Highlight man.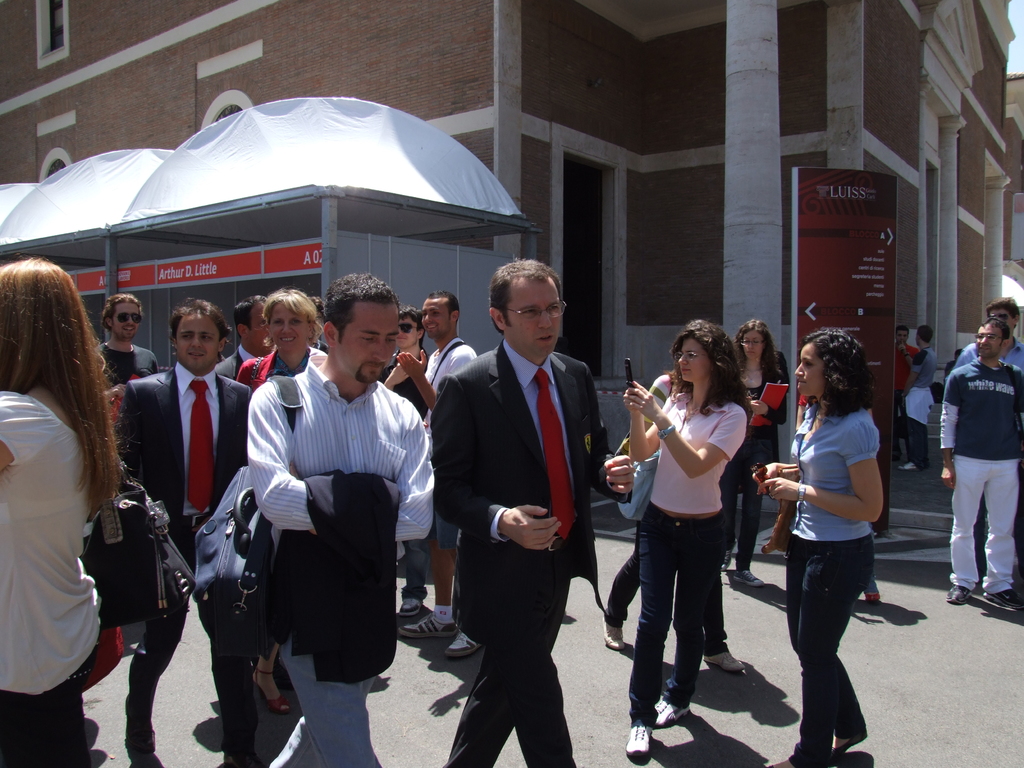
Highlighted region: left=900, top=319, right=938, bottom=467.
